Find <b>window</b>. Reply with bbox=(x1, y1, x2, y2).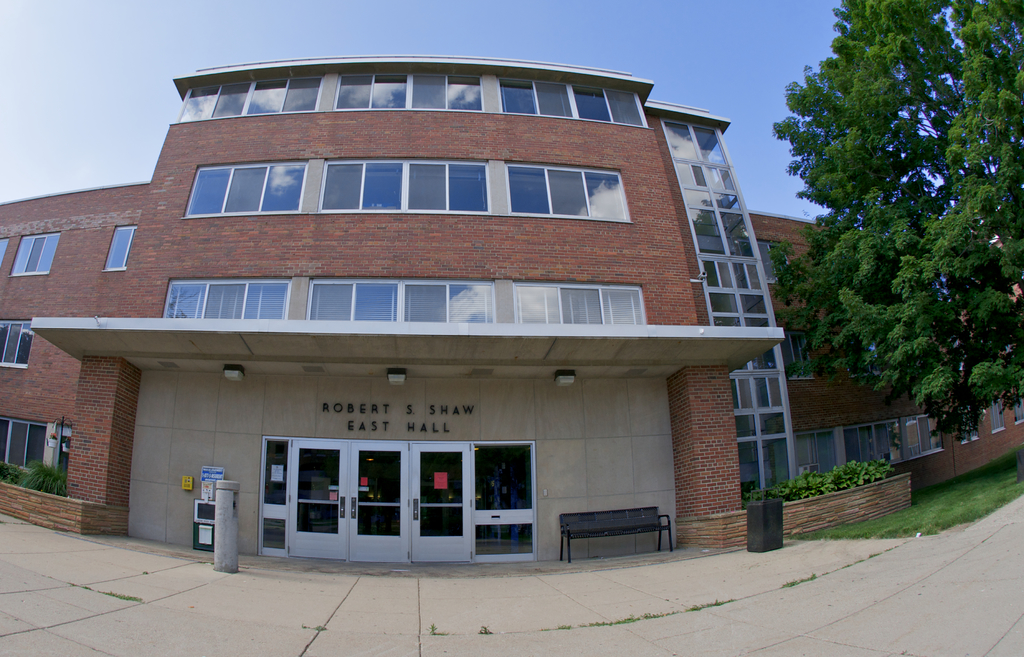
bbox=(988, 400, 1009, 432).
